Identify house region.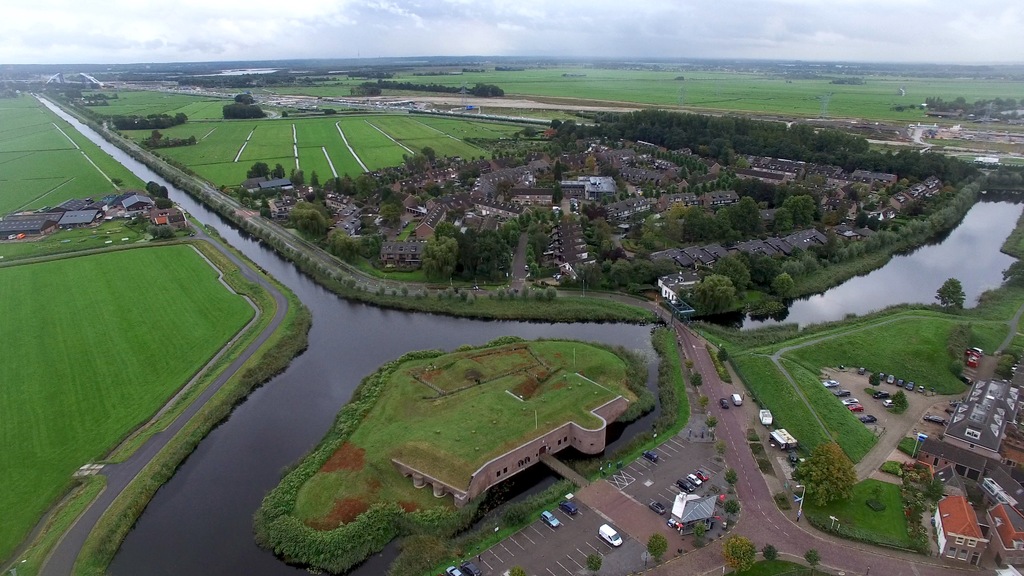
Region: locate(653, 269, 705, 307).
